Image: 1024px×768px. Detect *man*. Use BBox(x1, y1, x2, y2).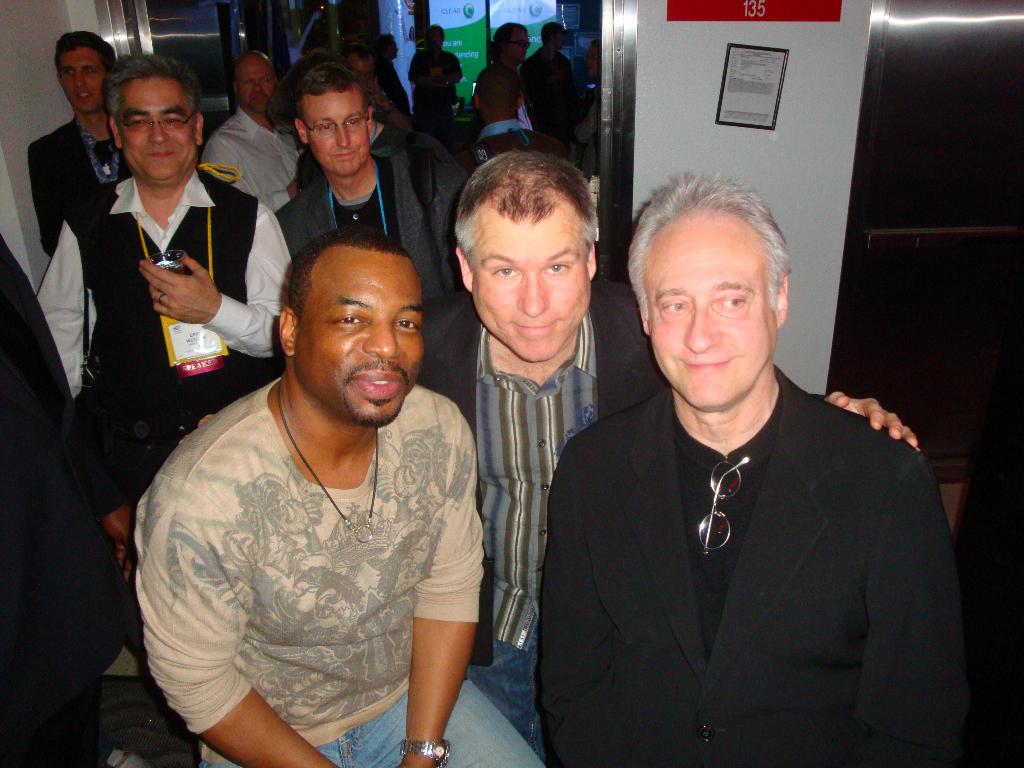
BBox(468, 21, 542, 157).
